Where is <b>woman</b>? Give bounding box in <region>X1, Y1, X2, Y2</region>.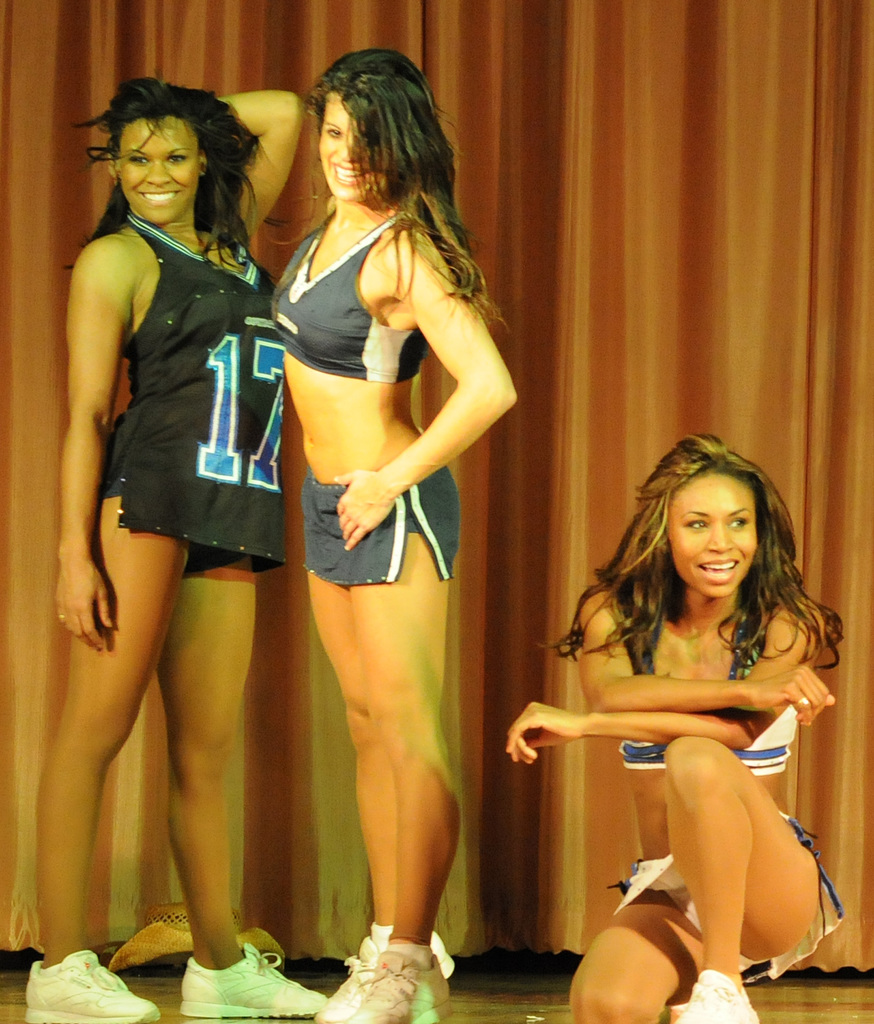
<region>270, 44, 511, 1023</region>.
